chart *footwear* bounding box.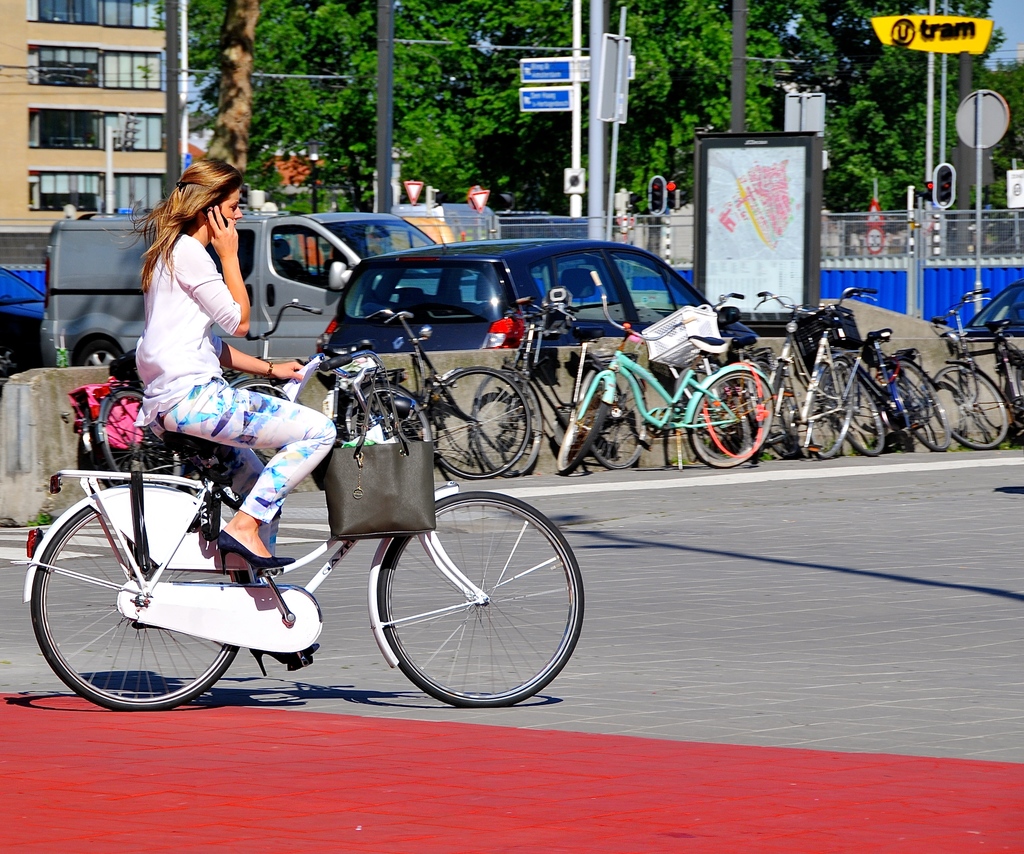
Charted: rect(243, 640, 329, 673).
